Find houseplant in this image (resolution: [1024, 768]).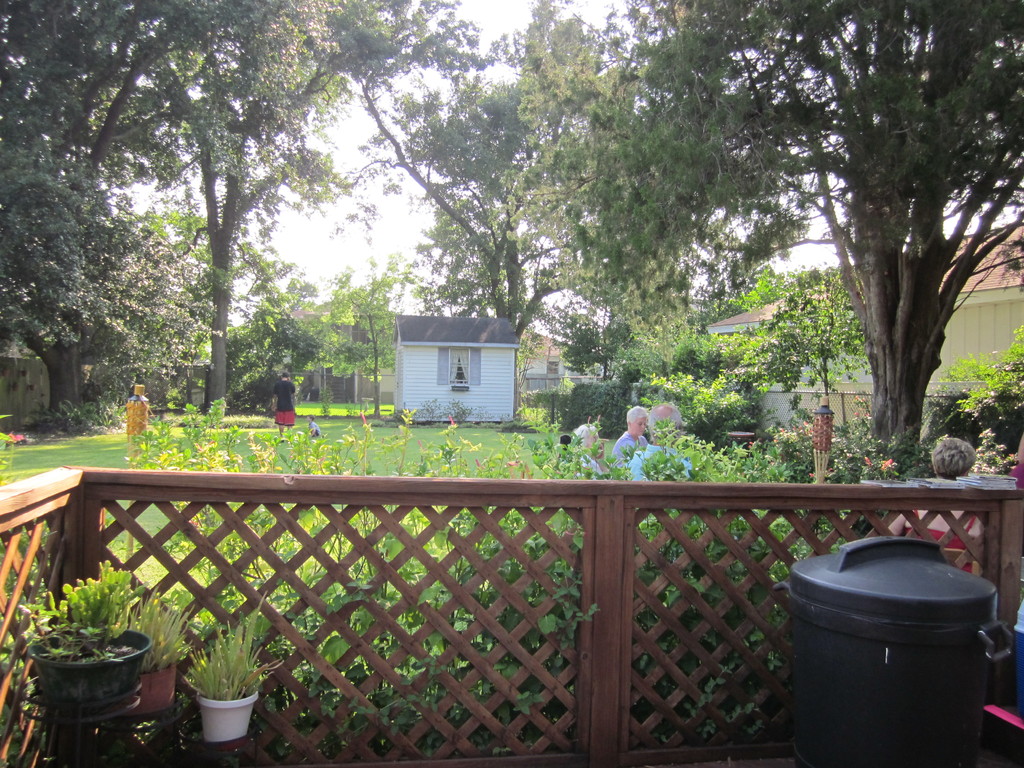
(x1=120, y1=595, x2=199, y2=712).
